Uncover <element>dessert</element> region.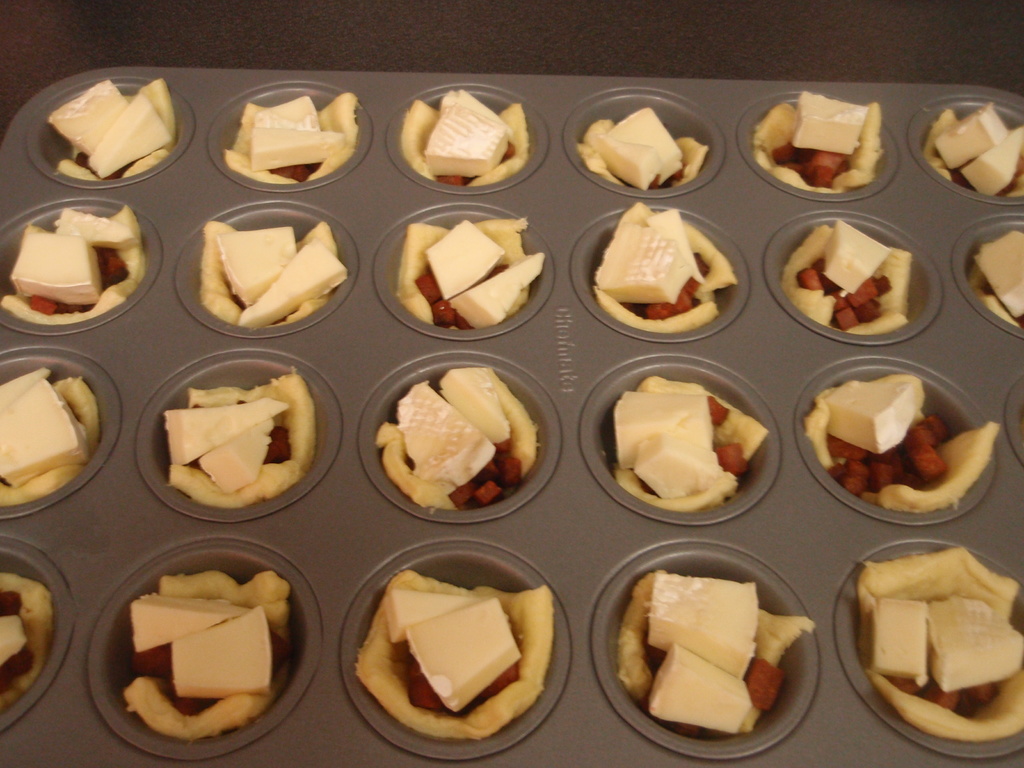
Uncovered: x1=353, y1=358, x2=543, y2=507.
